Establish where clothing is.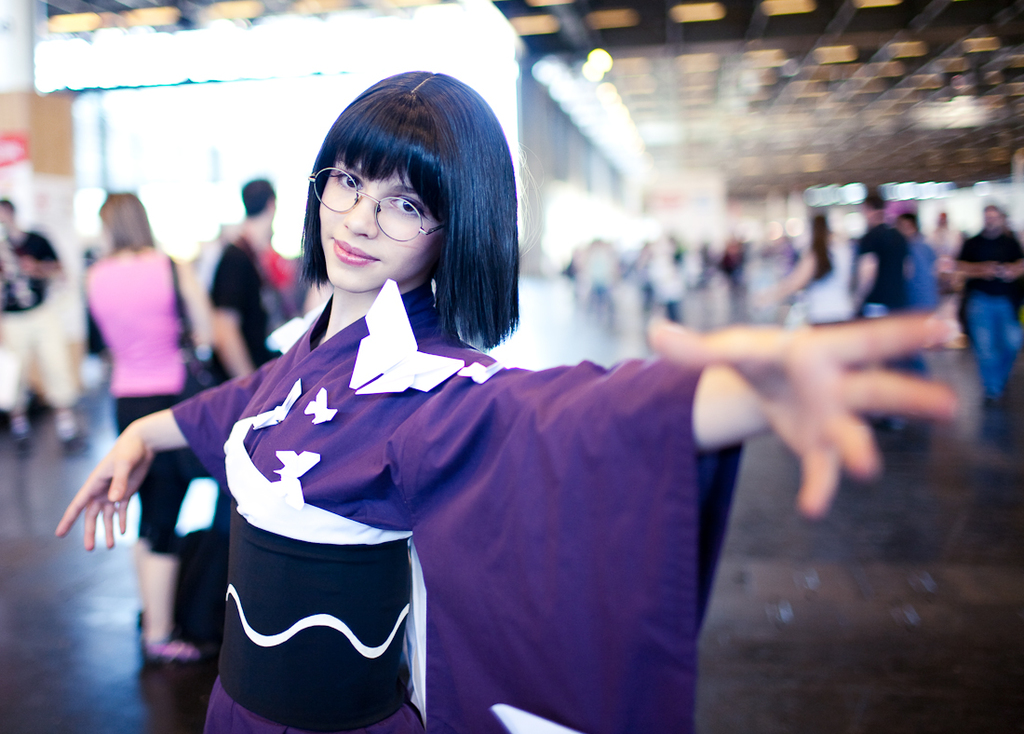
Established at <box>209,229,265,396</box>.
